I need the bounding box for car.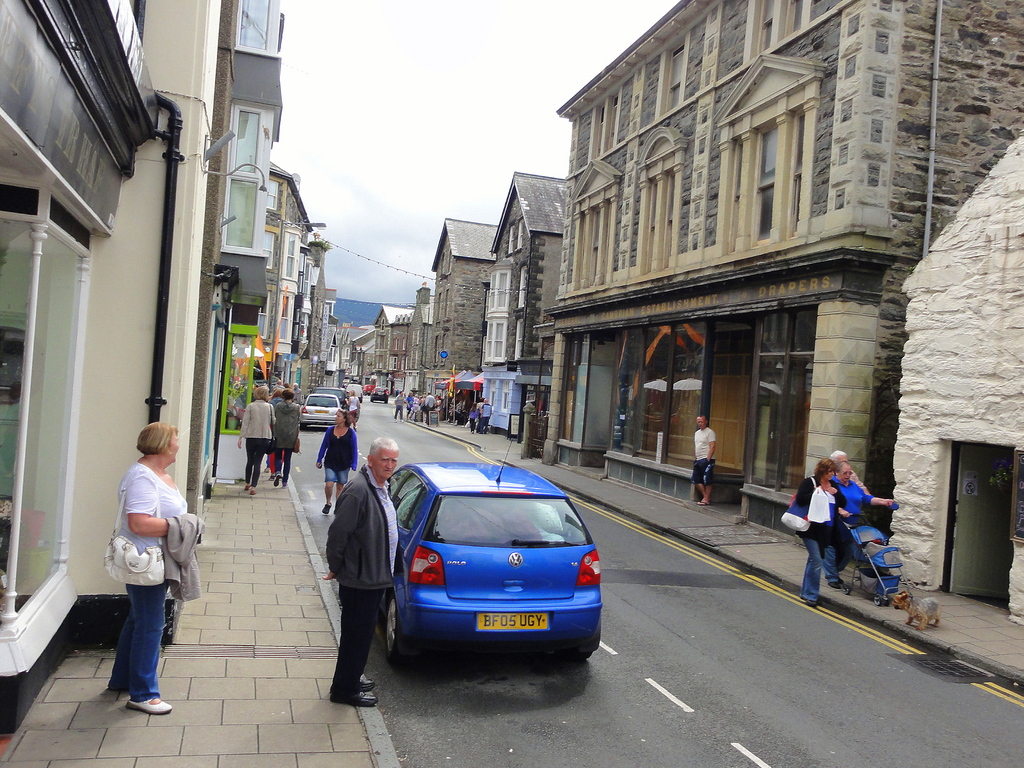
Here it is: select_region(372, 384, 389, 404).
